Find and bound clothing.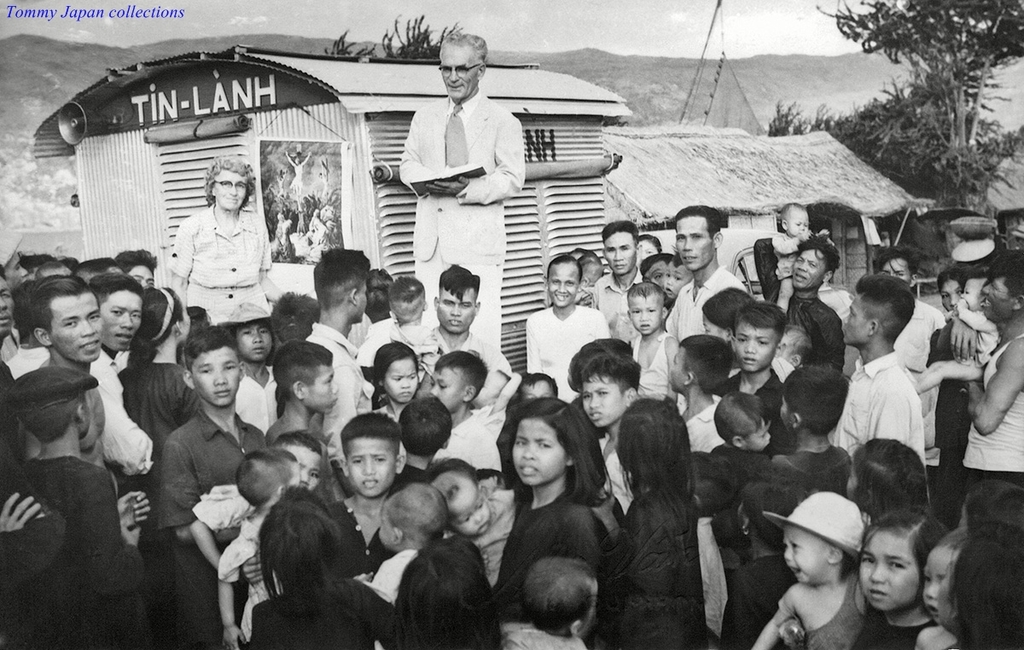
Bound: pyautogui.locateOnScreen(407, 85, 530, 348).
